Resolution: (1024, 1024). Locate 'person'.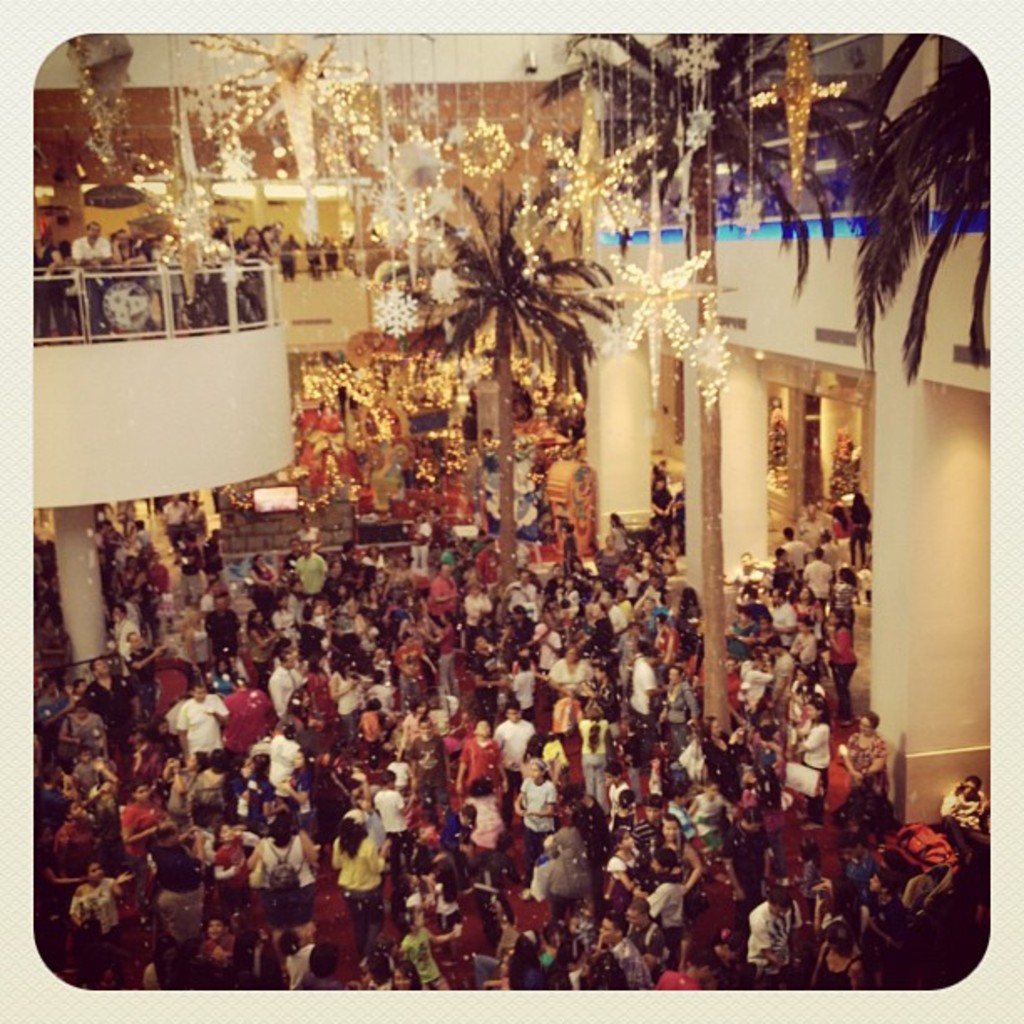
region(428, 557, 458, 616).
